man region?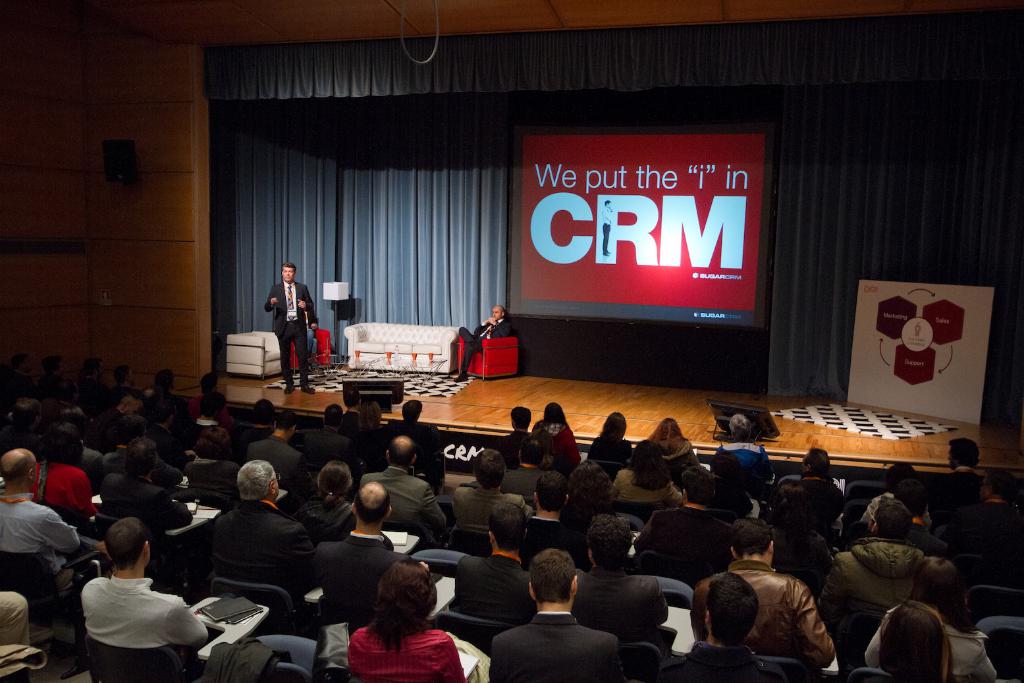
select_region(315, 480, 431, 615)
